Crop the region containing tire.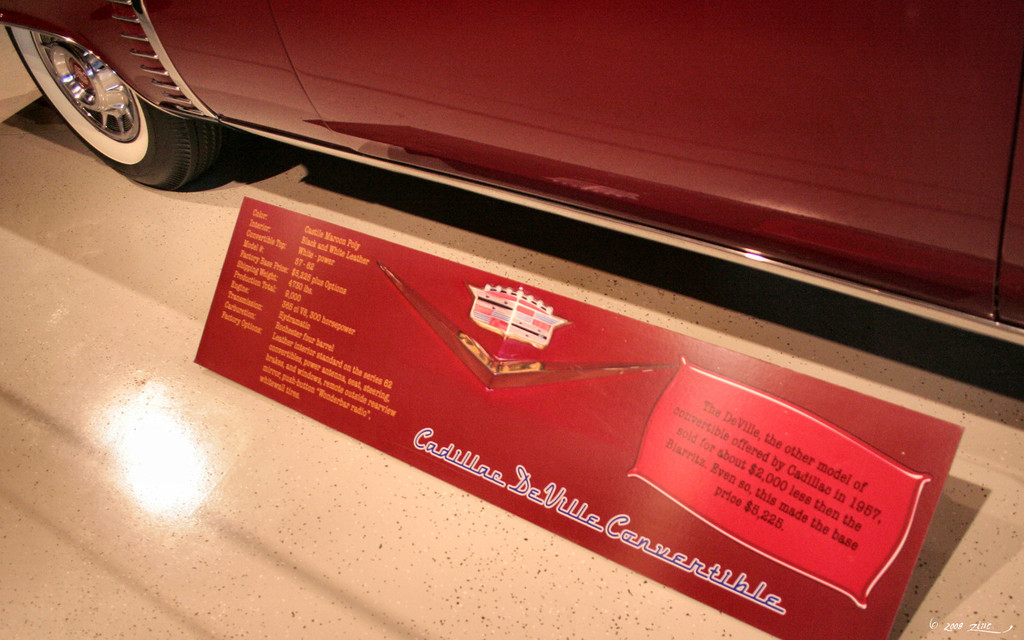
Crop region: detection(0, 26, 236, 195).
